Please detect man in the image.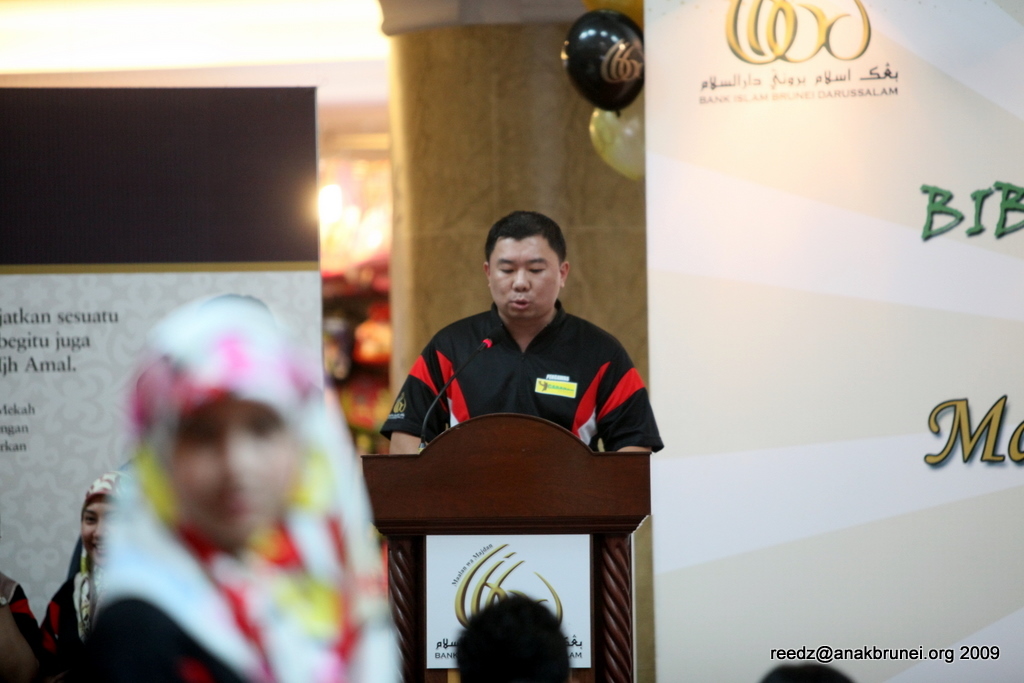
box=[377, 210, 665, 483].
